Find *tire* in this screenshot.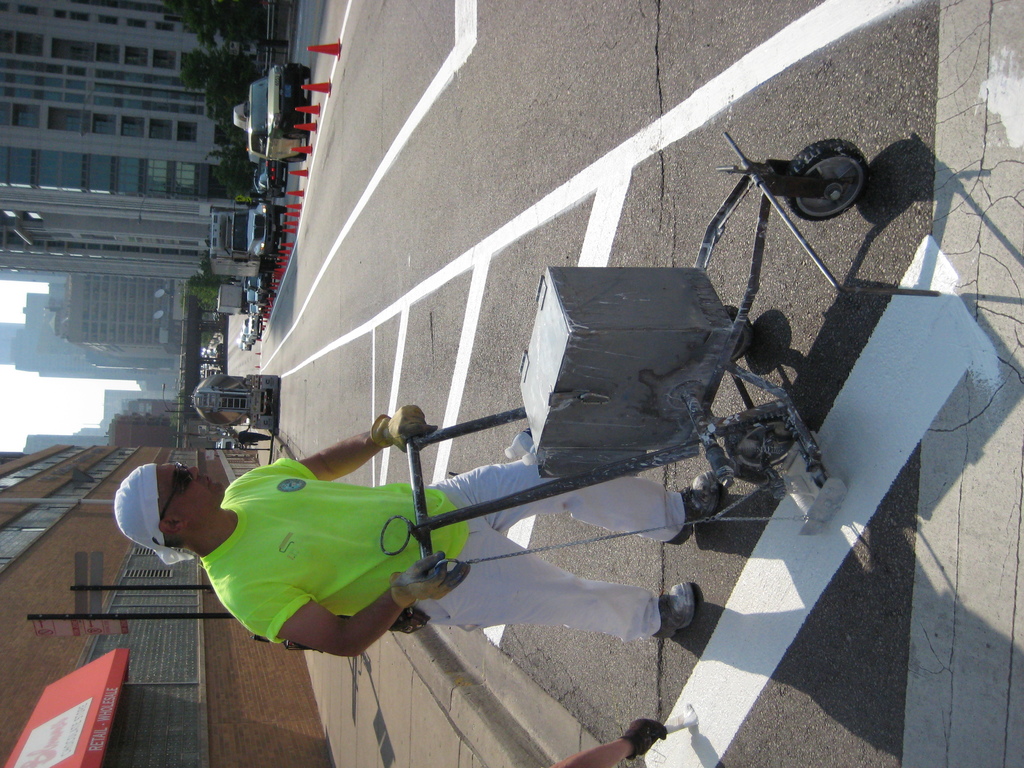
The bounding box for *tire* is pyautogui.locateOnScreen(272, 193, 284, 198).
